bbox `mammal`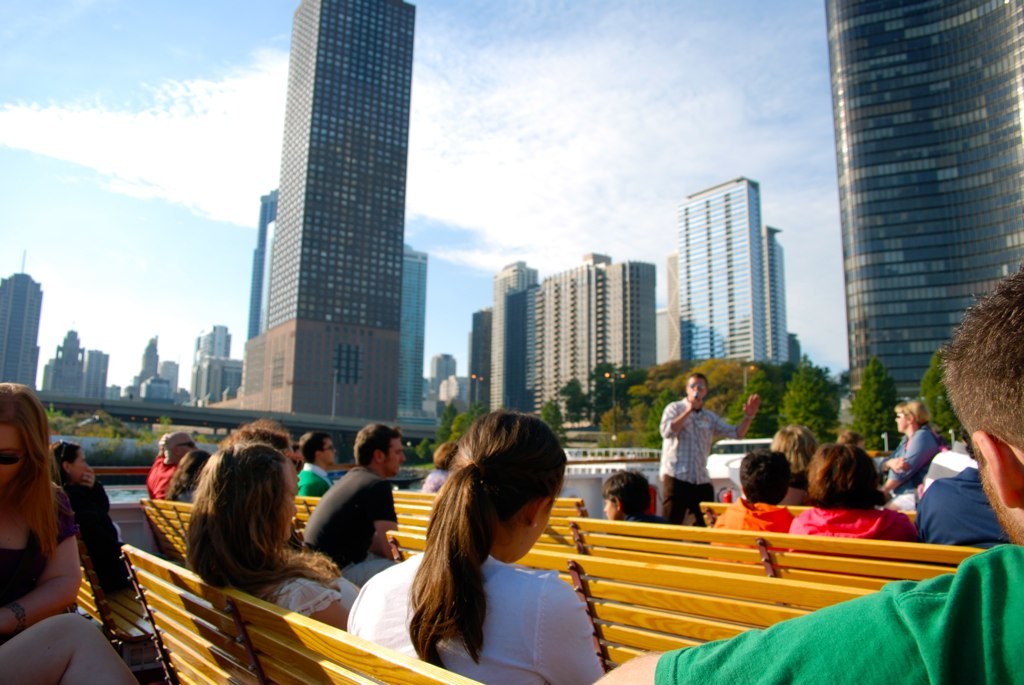
bbox(0, 378, 78, 642)
